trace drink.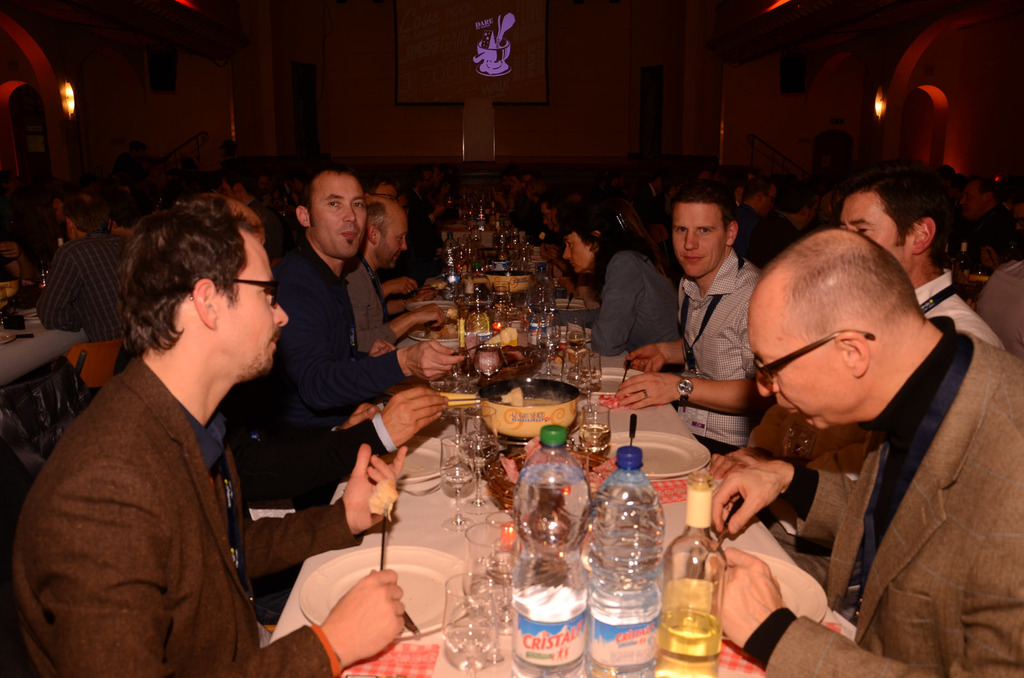
Traced to (x1=489, y1=459, x2=522, y2=509).
